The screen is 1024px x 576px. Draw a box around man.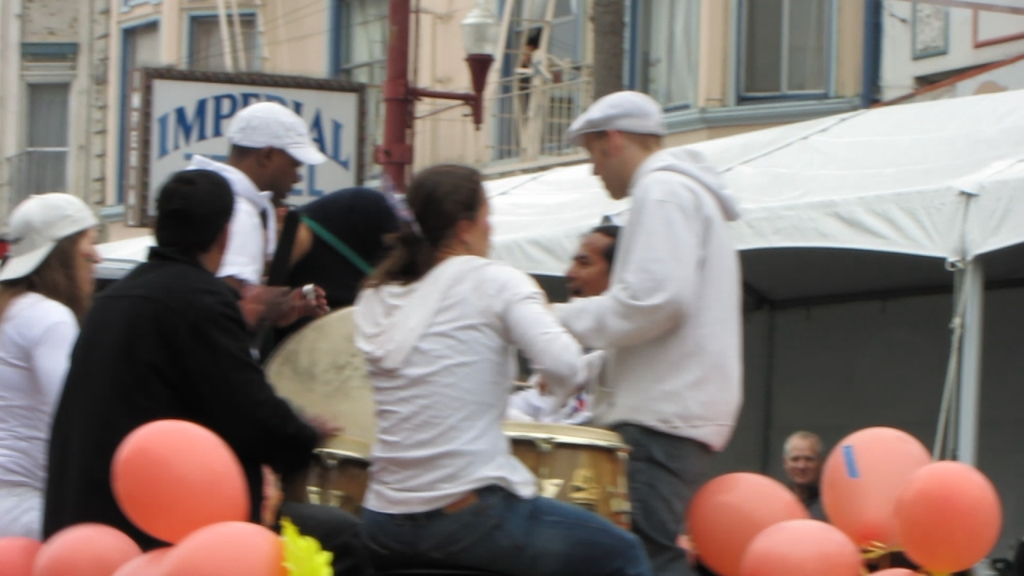
x1=0 y1=184 x2=107 y2=542.
